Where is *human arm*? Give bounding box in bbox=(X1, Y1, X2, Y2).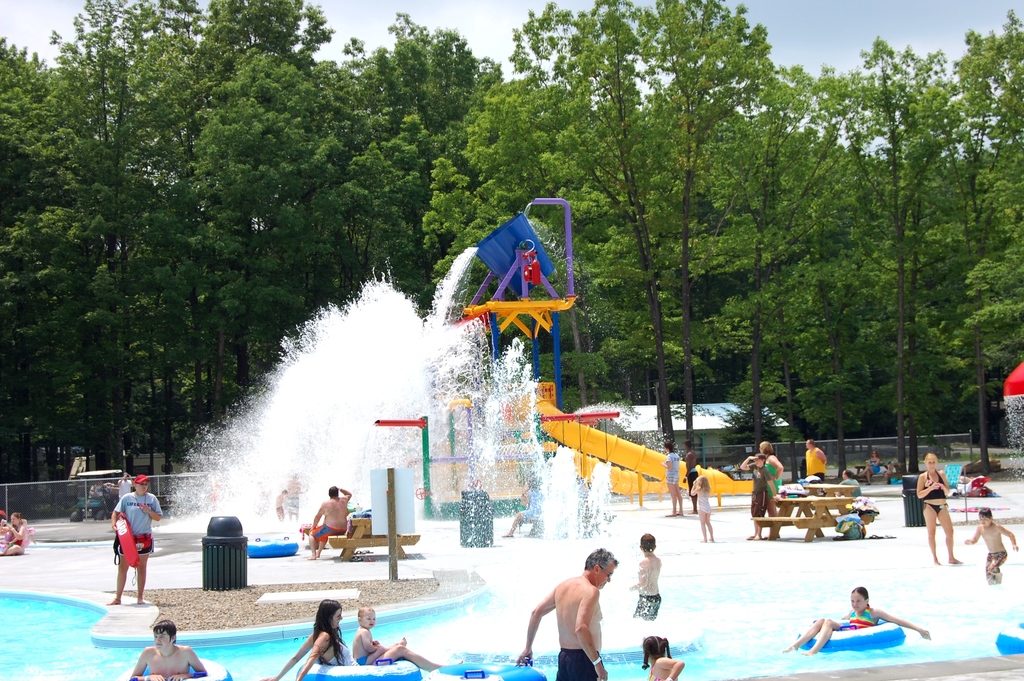
bbox=(917, 473, 941, 498).
